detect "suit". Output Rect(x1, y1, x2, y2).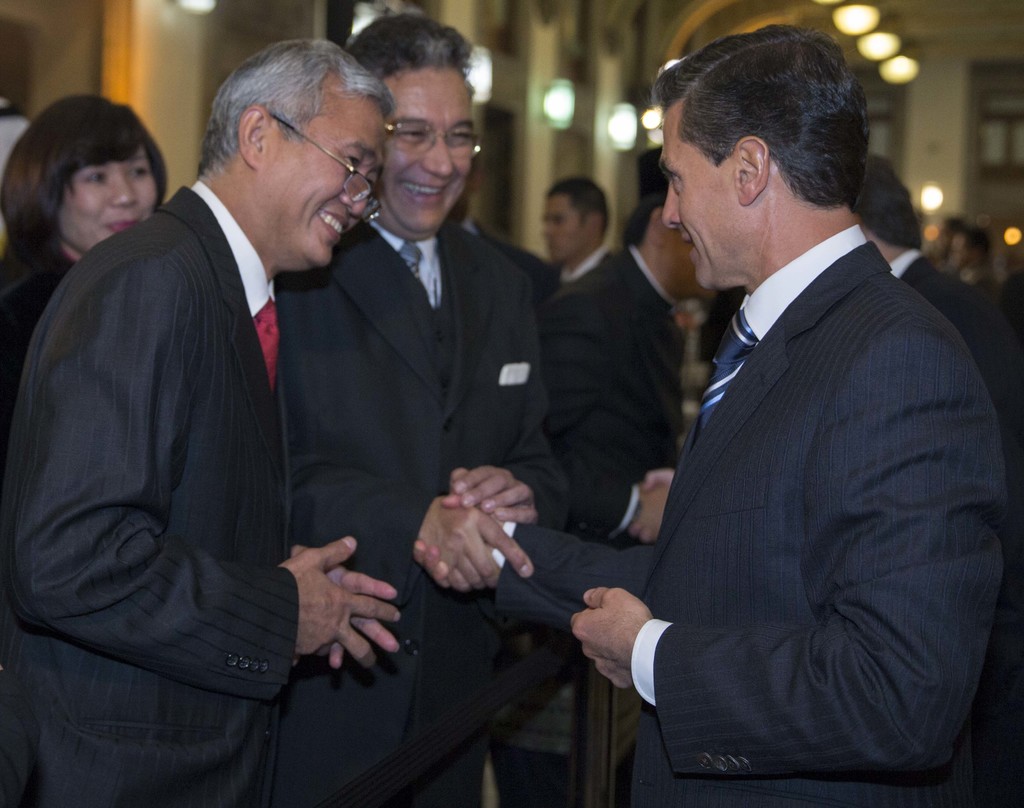
Rect(0, 170, 301, 807).
